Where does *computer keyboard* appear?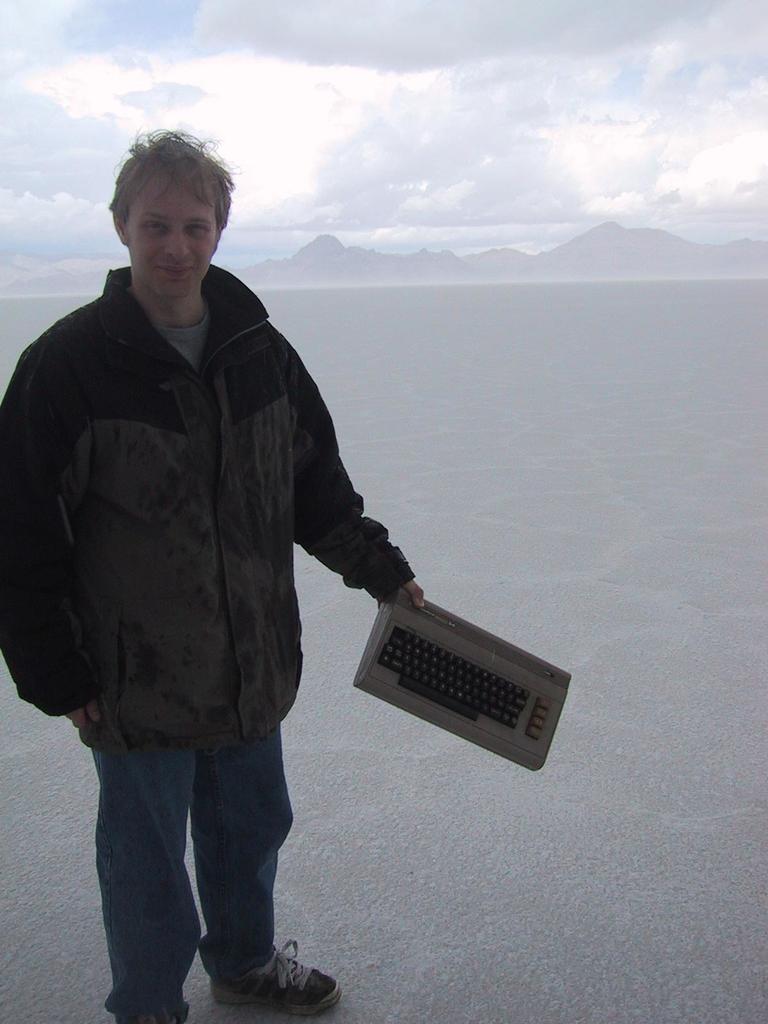
Appears at {"x1": 353, "y1": 588, "x2": 572, "y2": 774}.
